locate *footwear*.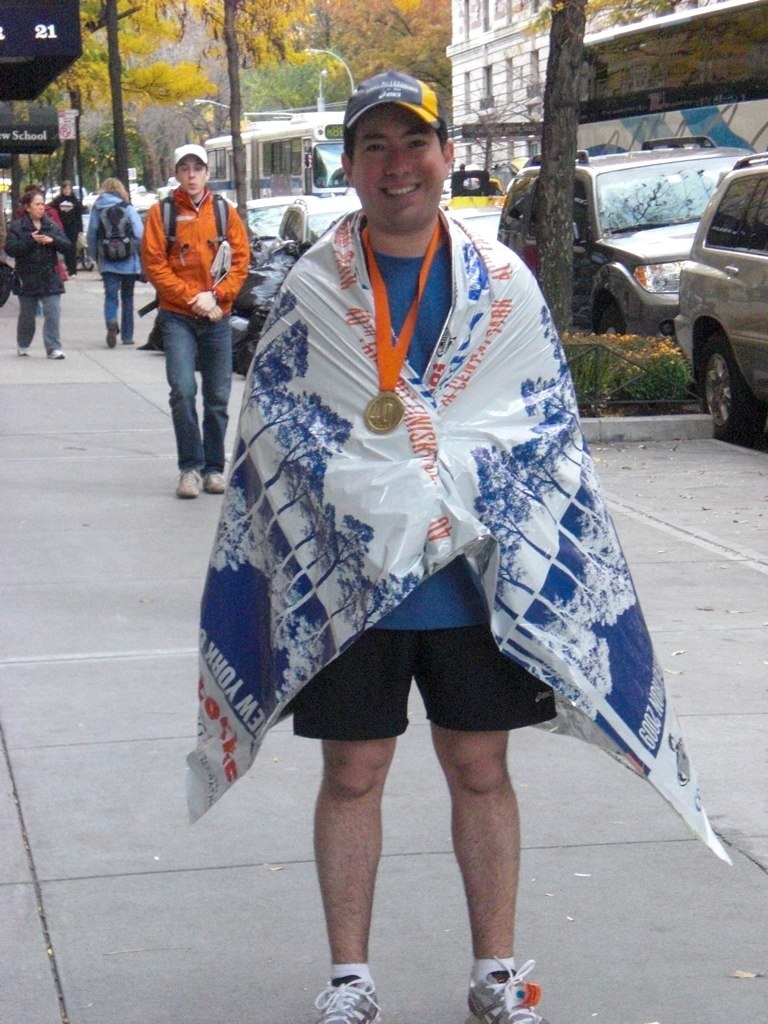
Bounding box: [x1=316, y1=974, x2=383, y2=1023].
